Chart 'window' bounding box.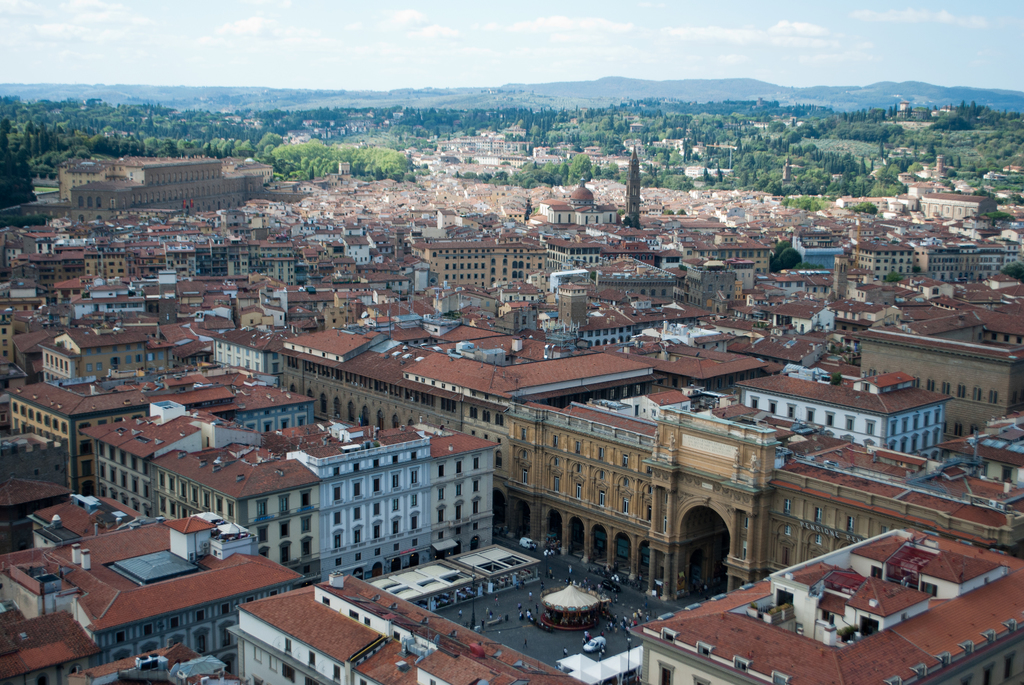
Charted: 246,358,250,367.
